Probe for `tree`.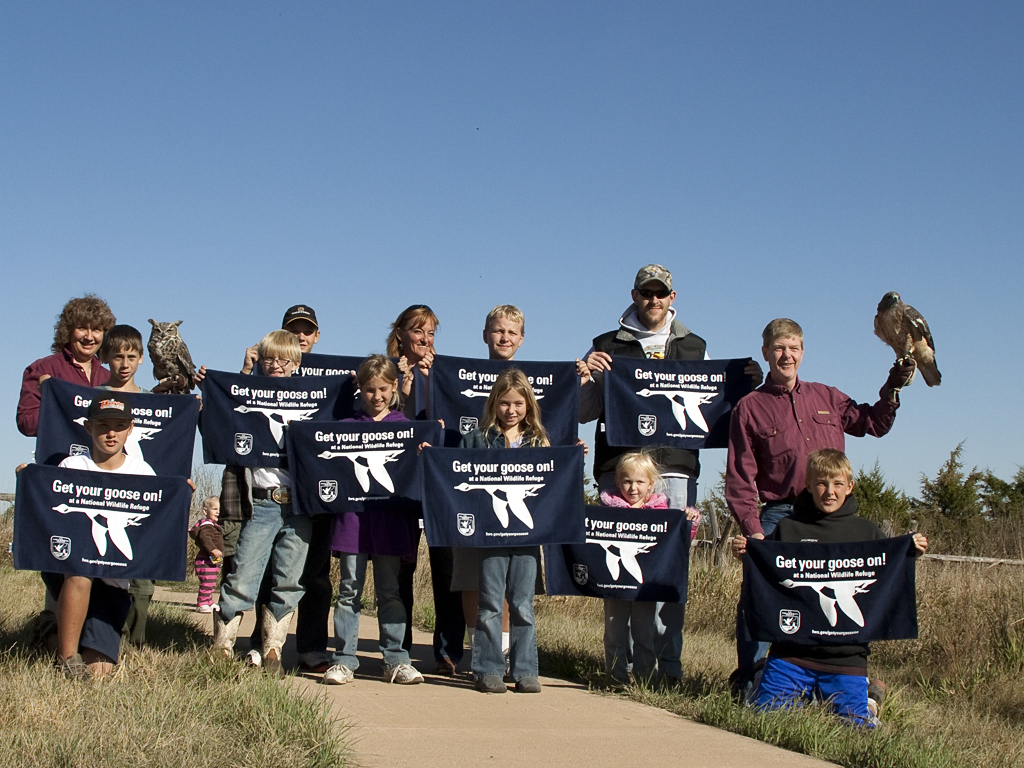
Probe result: Rect(981, 469, 1023, 531).
